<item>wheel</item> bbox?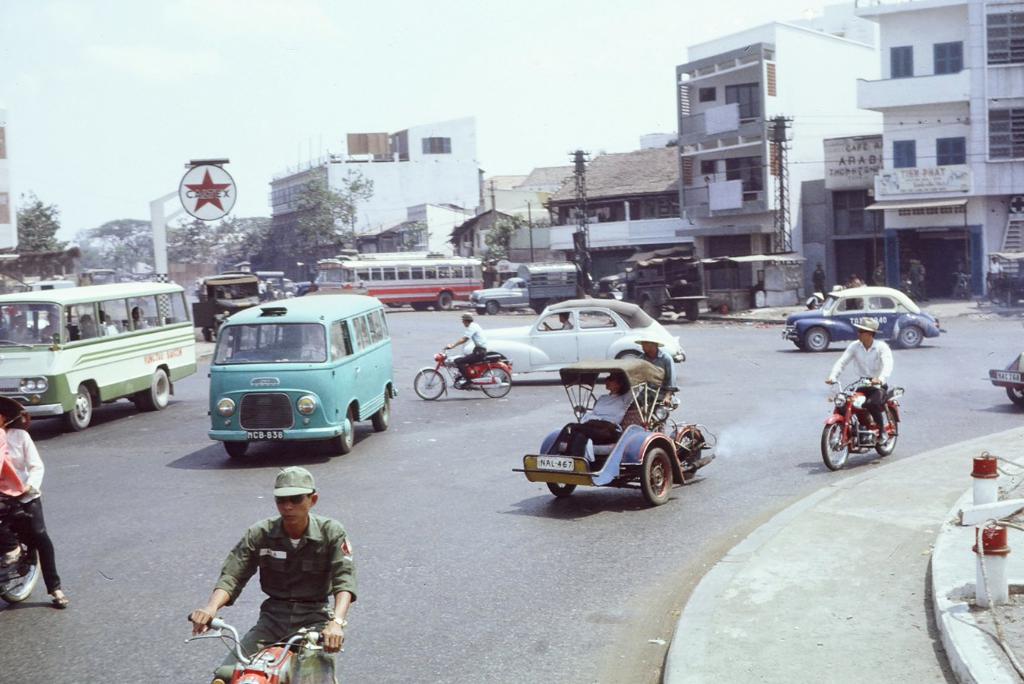
l=373, t=388, r=388, b=432
